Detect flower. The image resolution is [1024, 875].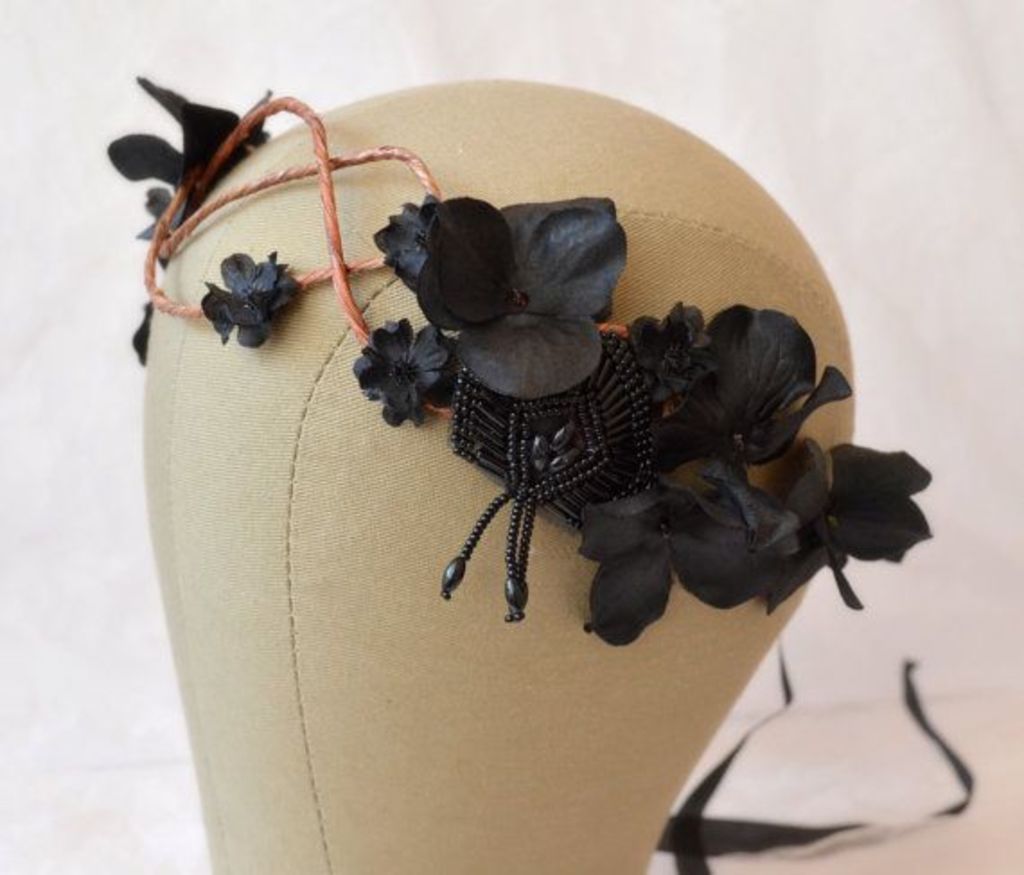
199:248:302:345.
